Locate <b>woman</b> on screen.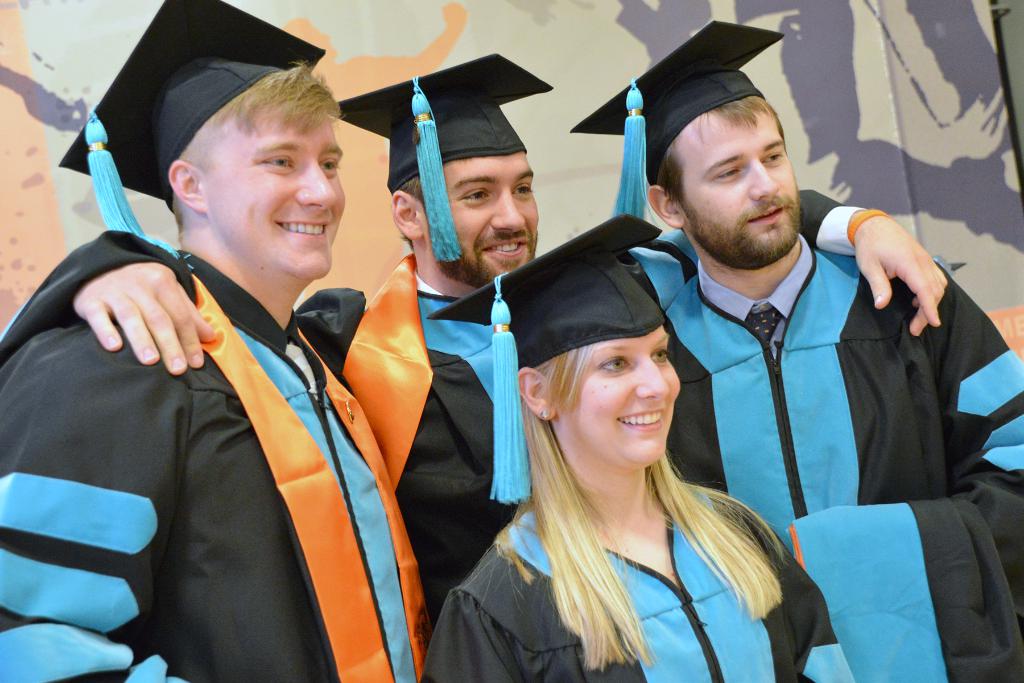
On screen at rect(434, 245, 822, 679).
